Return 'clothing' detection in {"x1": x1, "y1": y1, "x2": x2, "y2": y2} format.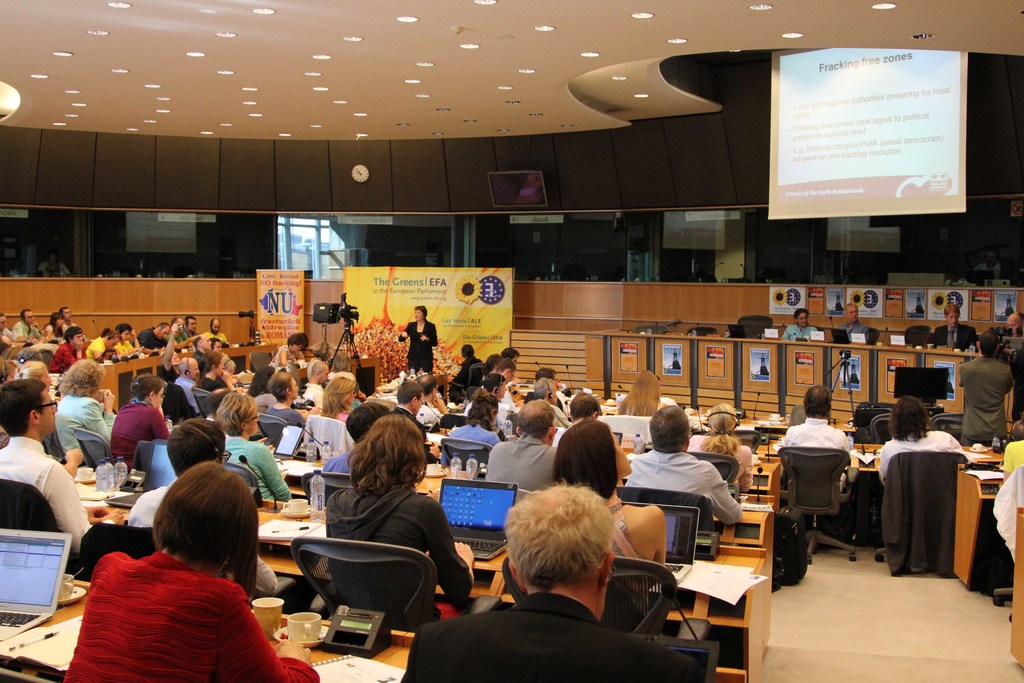
{"x1": 784, "y1": 320, "x2": 825, "y2": 342}.
